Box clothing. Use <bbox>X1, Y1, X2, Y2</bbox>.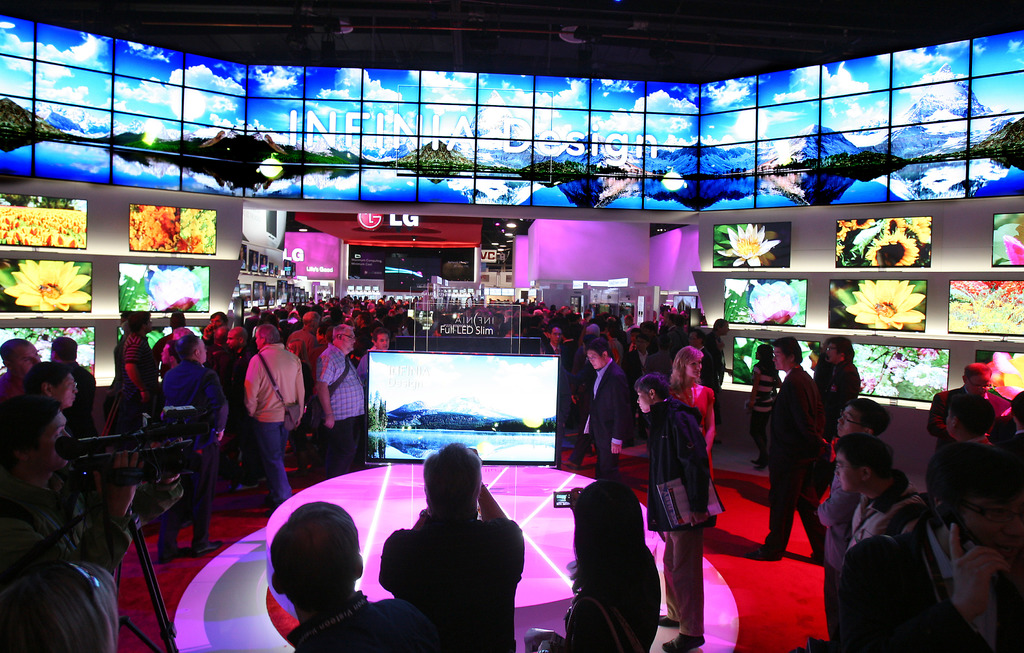
<bbox>0, 367, 26, 407</bbox>.
